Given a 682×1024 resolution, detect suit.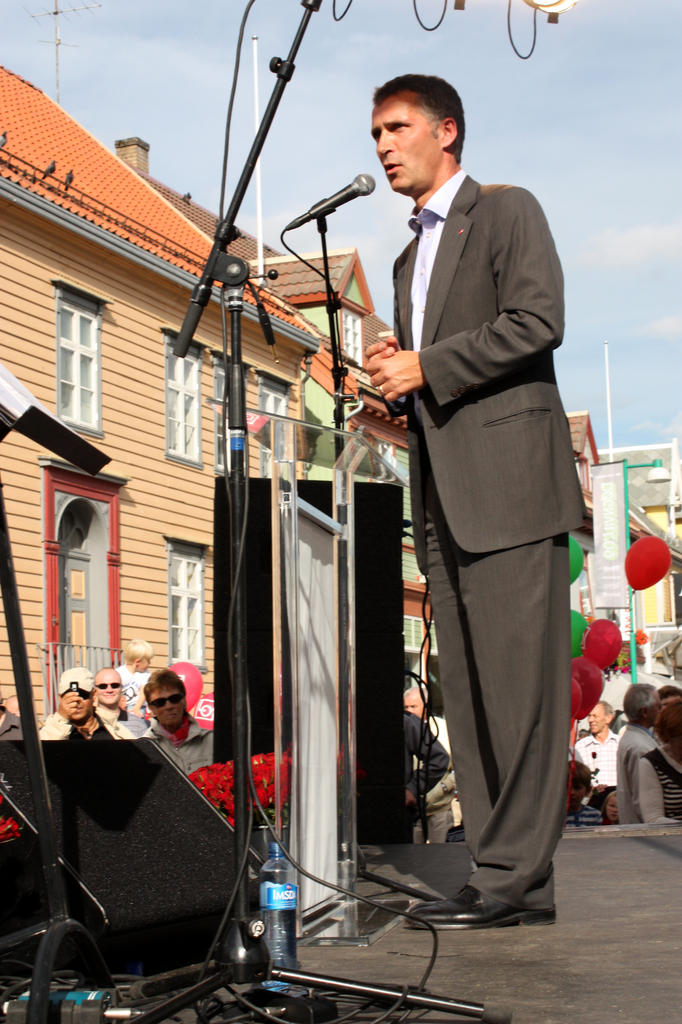
BBox(371, 41, 591, 952).
